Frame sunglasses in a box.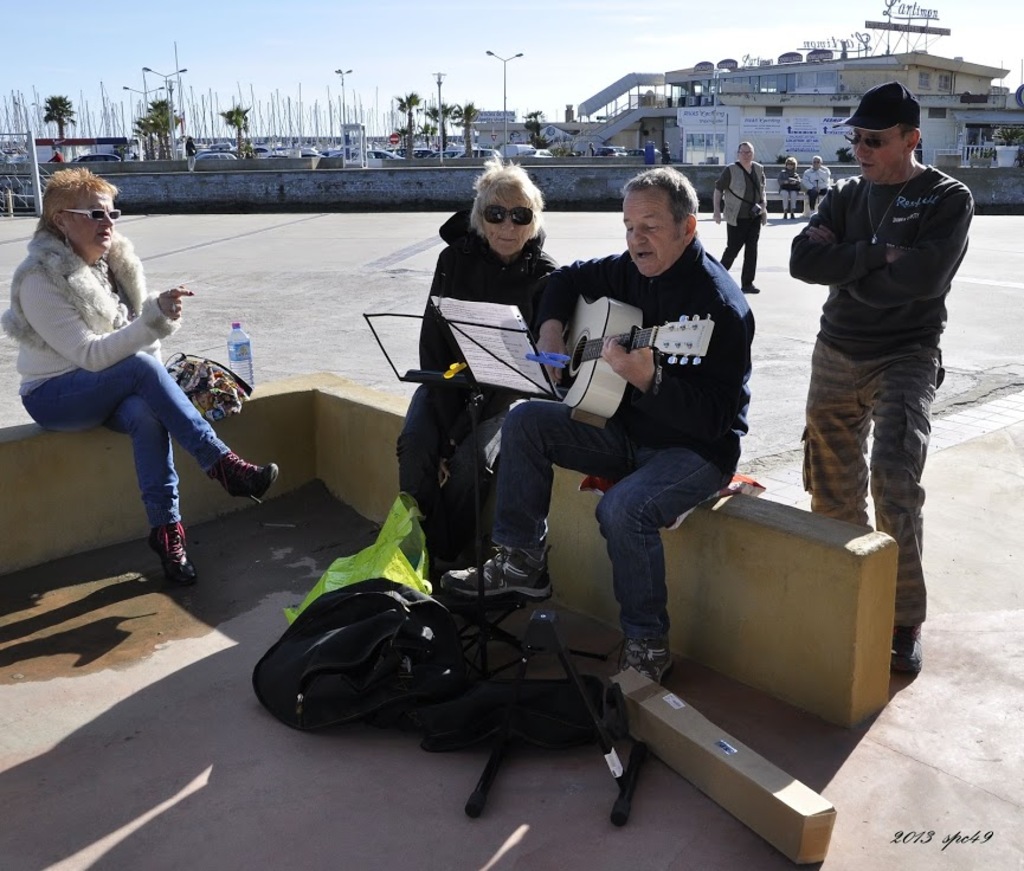
(x1=841, y1=133, x2=903, y2=154).
